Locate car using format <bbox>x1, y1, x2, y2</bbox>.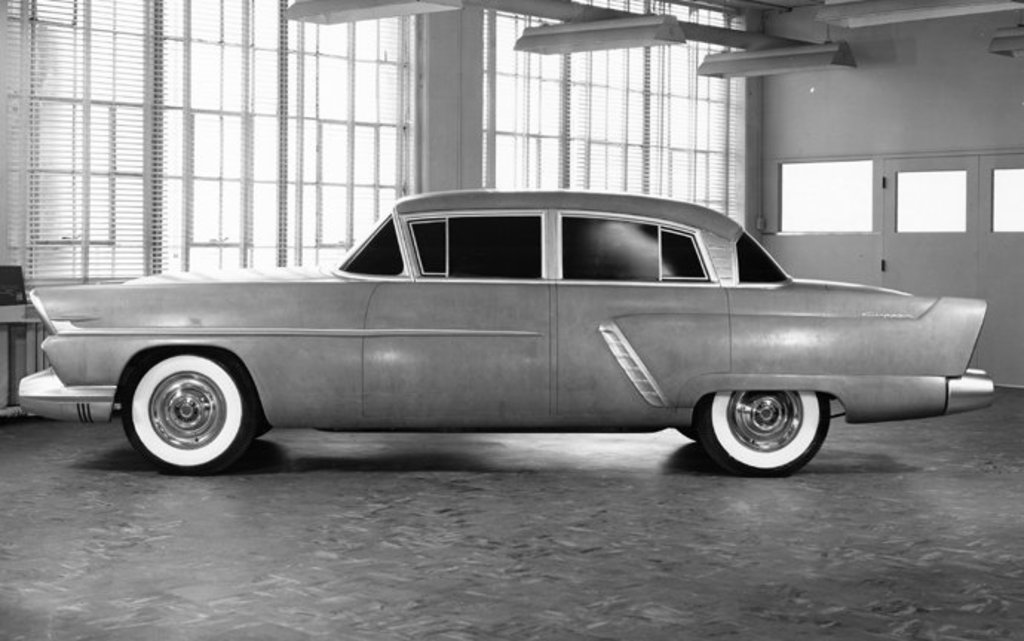
<bbox>16, 188, 999, 481</bbox>.
